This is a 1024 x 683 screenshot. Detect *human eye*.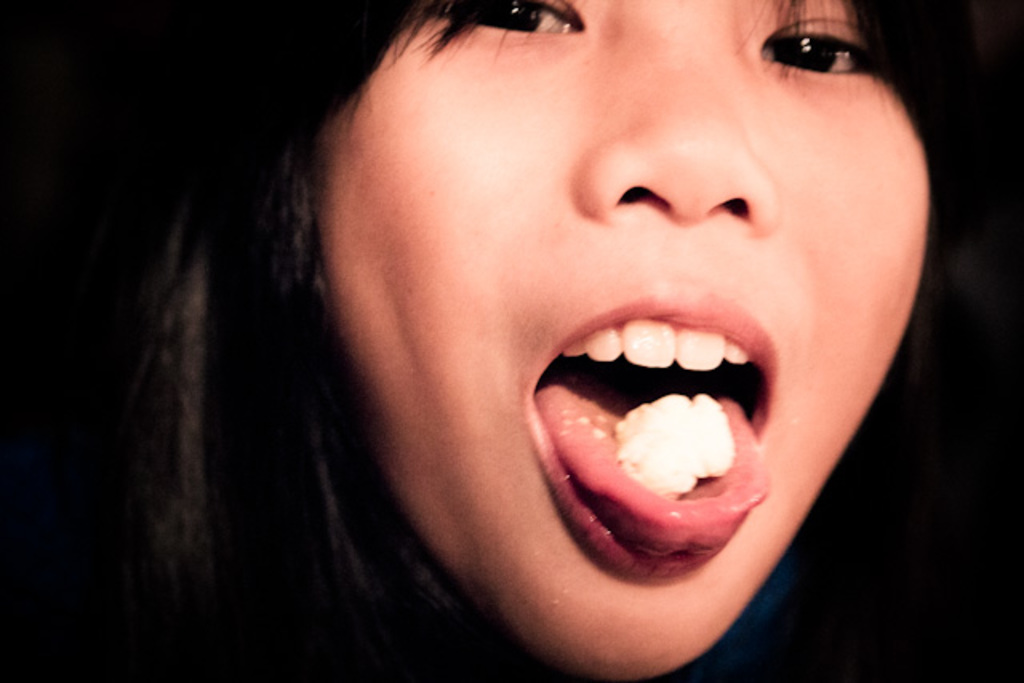
locate(766, 26, 890, 78).
